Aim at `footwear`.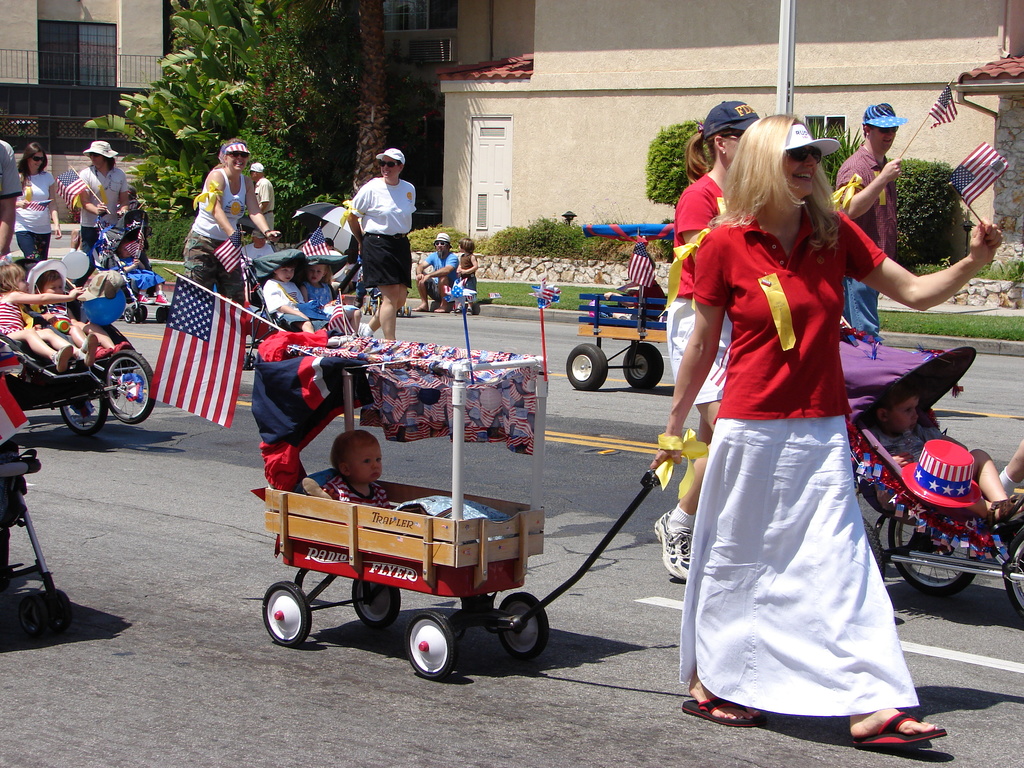
Aimed at 653,509,696,580.
